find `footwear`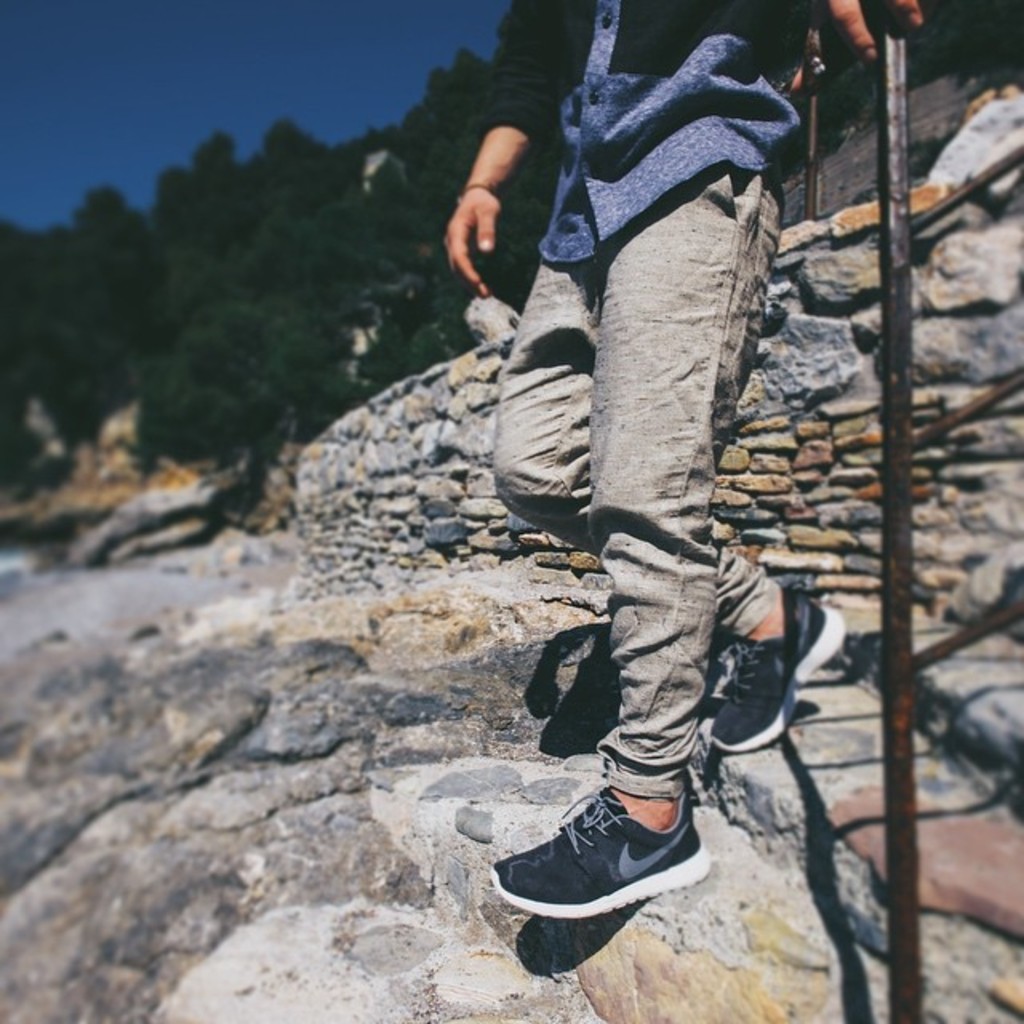
[x1=707, y1=584, x2=846, y2=760]
